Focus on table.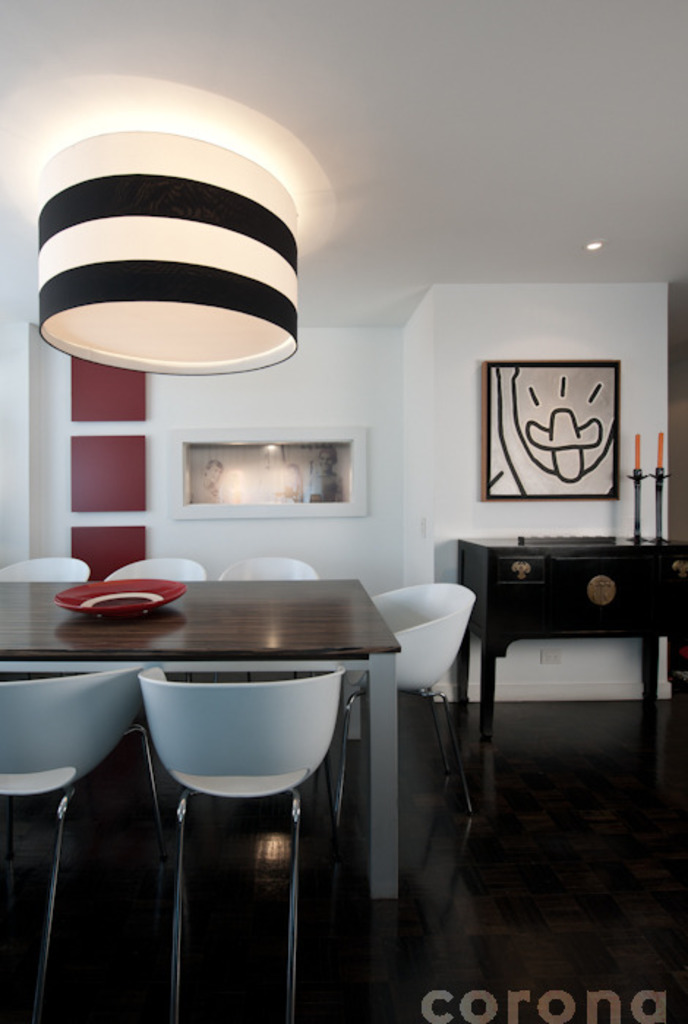
Focused at 0, 575, 401, 898.
